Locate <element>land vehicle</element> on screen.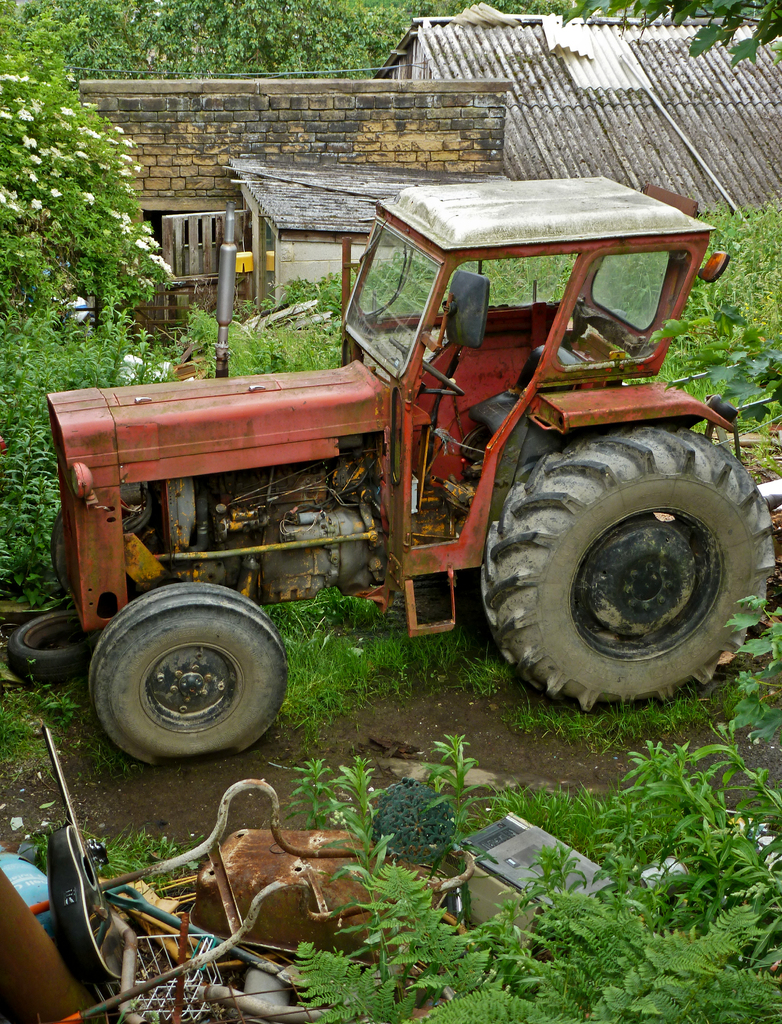
On screen at bbox=(32, 186, 781, 769).
